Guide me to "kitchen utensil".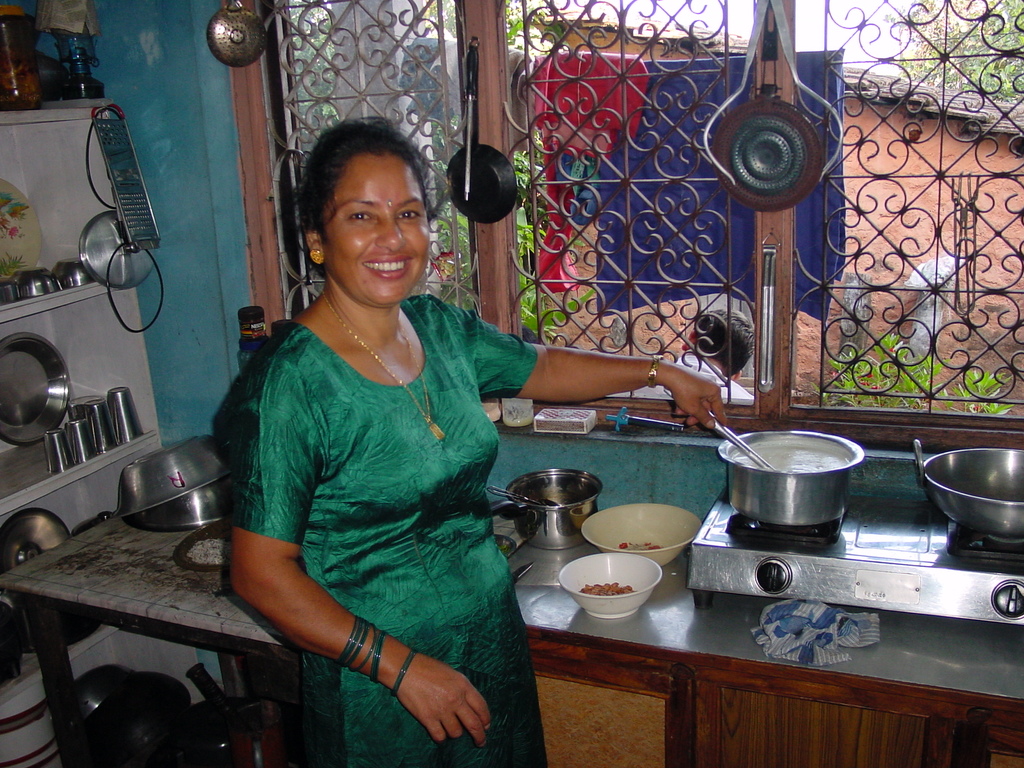
Guidance: rect(757, 231, 780, 394).
